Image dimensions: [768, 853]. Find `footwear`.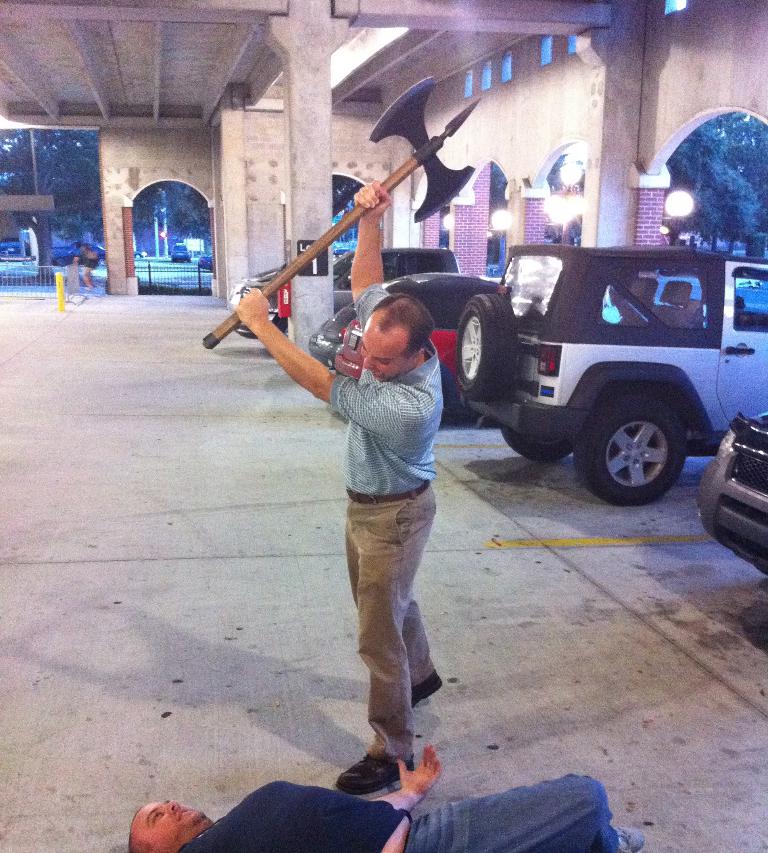
{"x1": 410, "y1": 665, "x2": 442, "y2": 709}.
